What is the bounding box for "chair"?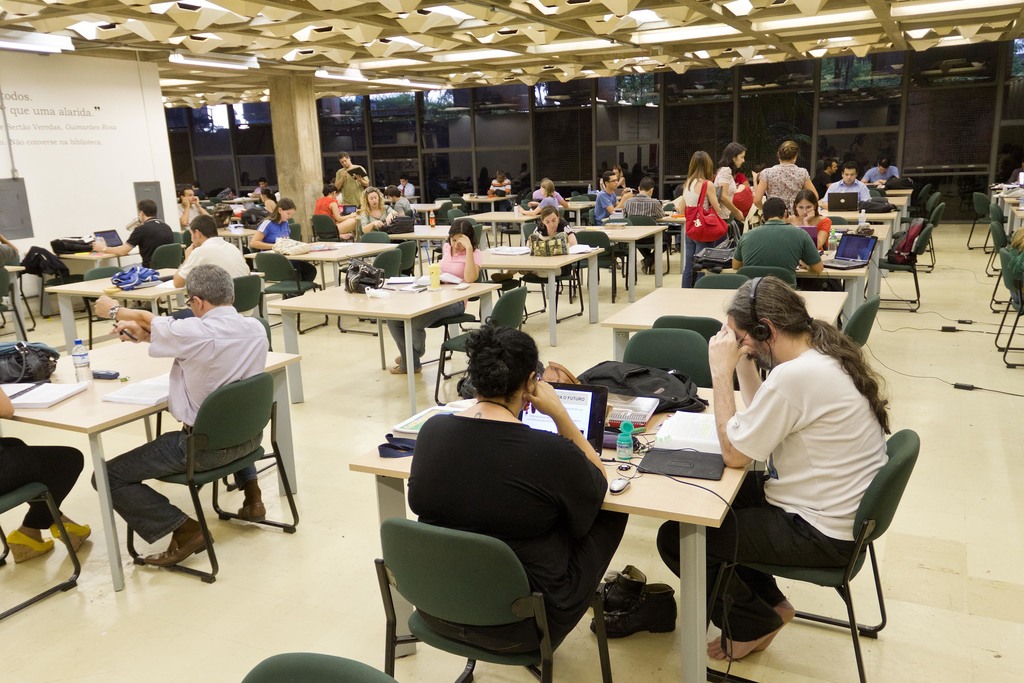
x1=573 y1=233 x2=630 y2=299.
